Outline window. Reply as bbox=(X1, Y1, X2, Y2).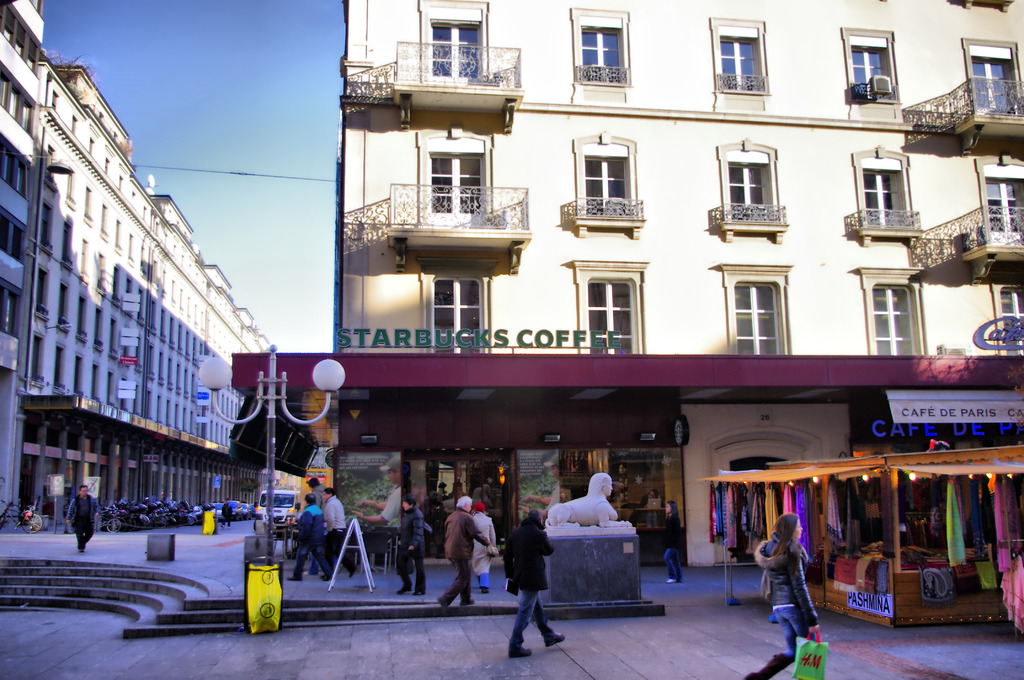
bbox=(415, 264, 490, 357).
